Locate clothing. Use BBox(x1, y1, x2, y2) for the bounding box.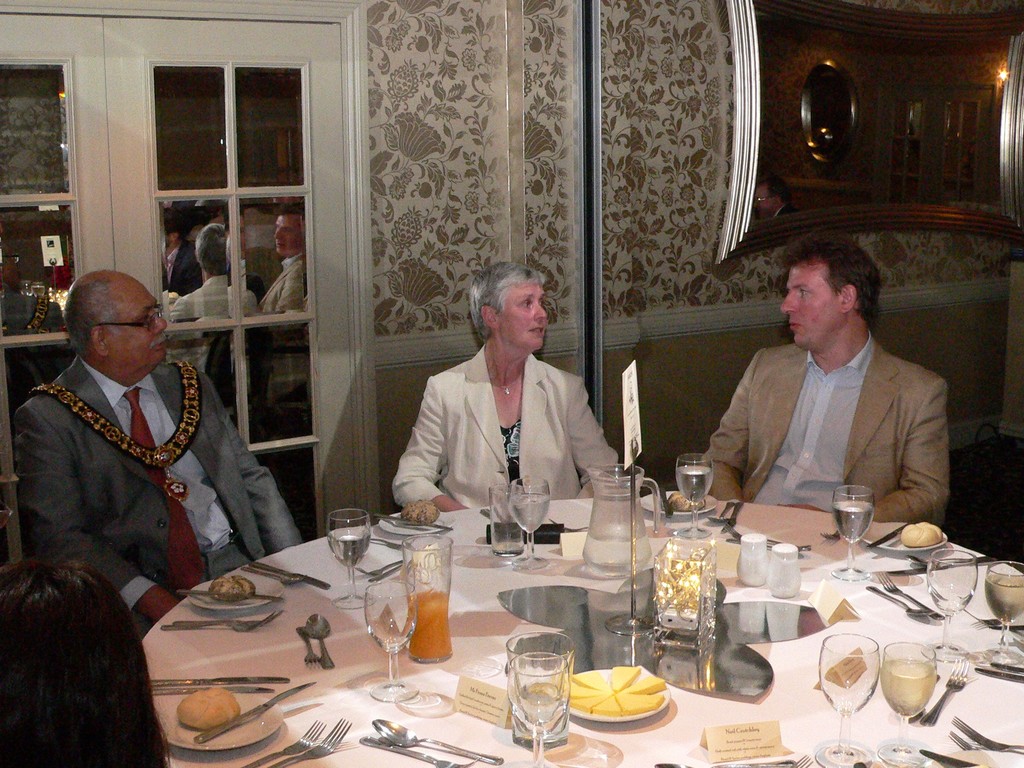
BBox(703, 323, 954, 522).
